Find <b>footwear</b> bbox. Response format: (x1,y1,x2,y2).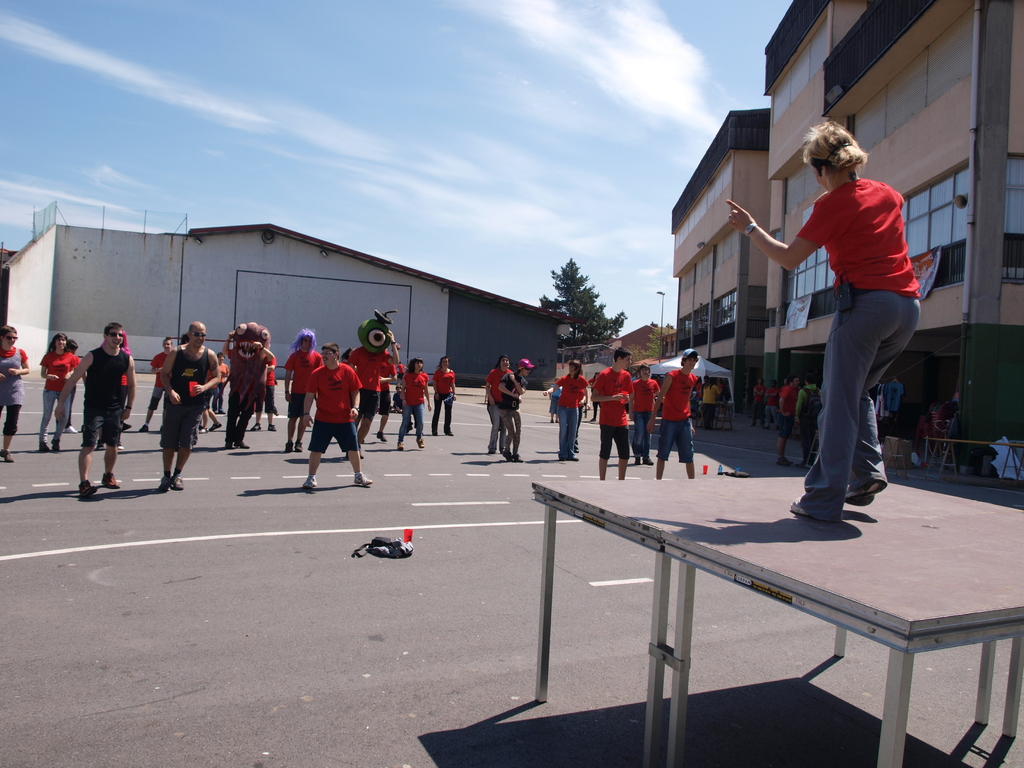
(375,427,388,442).
